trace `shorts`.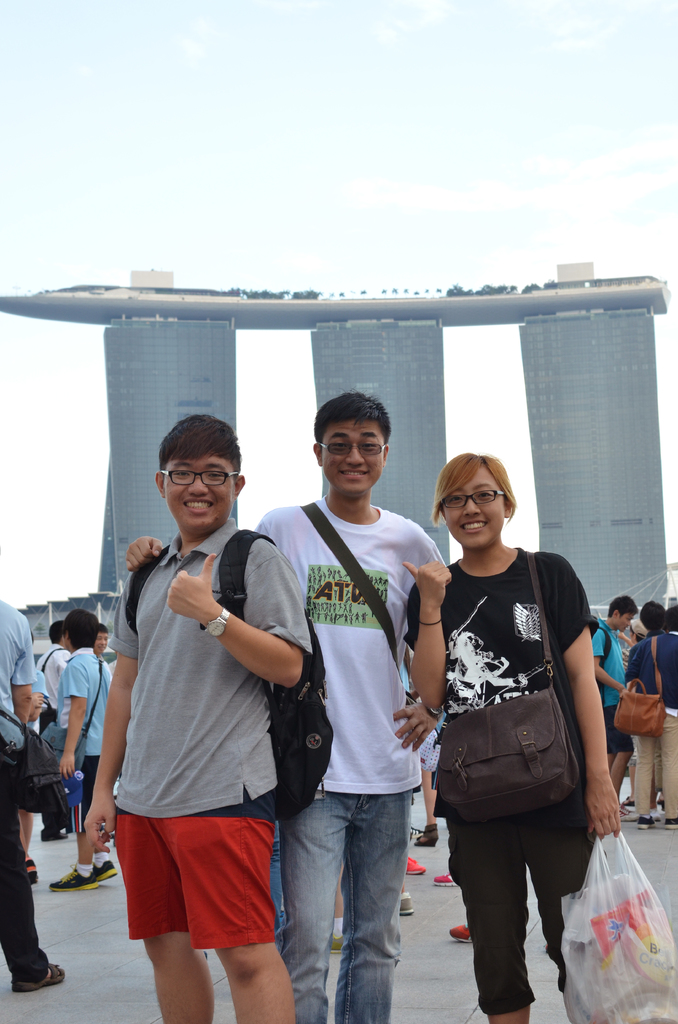
Traced to l=62, t=753, r=97, b=833.
